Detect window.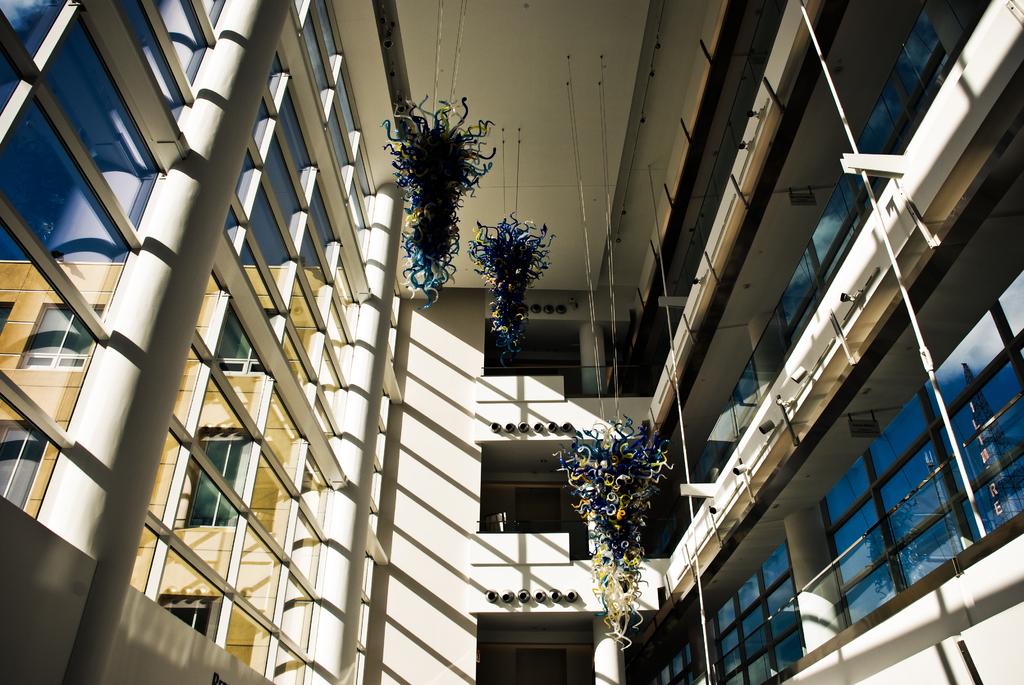
Detected at (113,0,231,140).
